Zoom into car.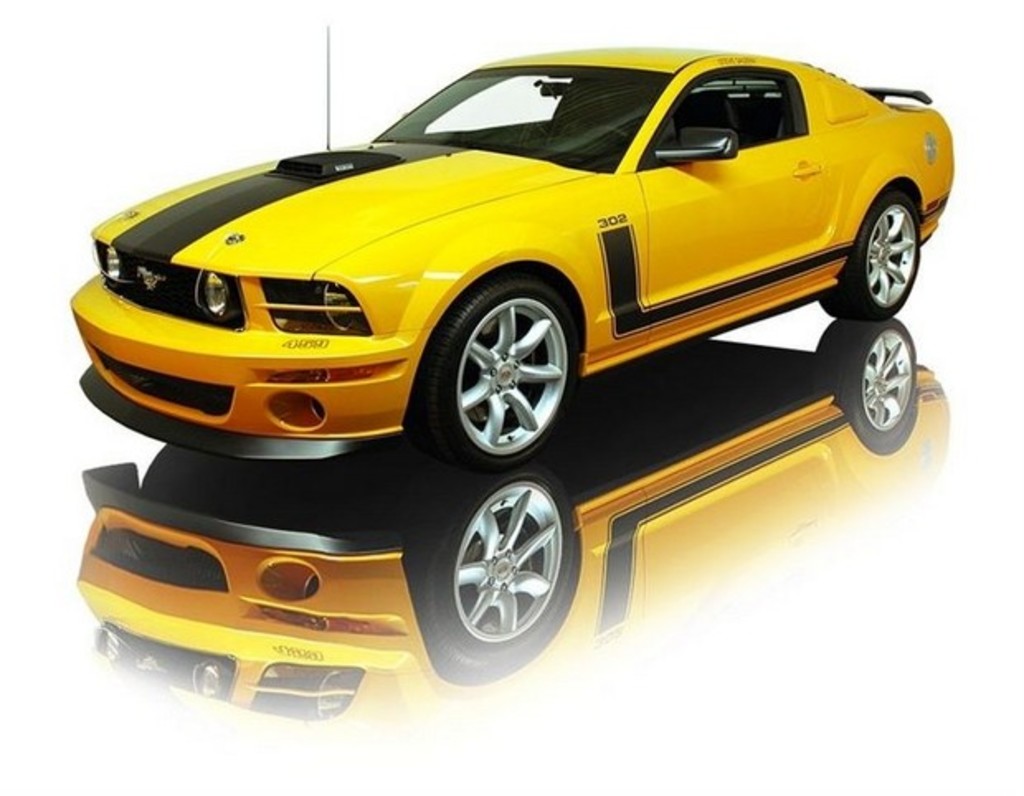
Zoom target: 68/38/971/486.
